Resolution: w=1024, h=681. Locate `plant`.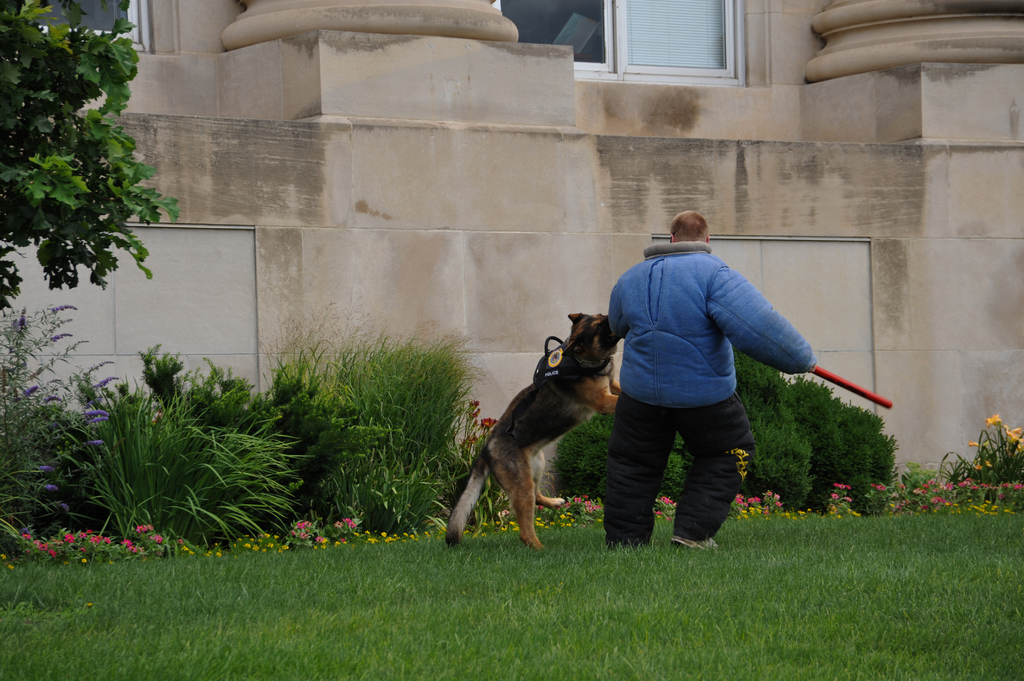
x1=5, y1=301, x2=124, y2=540.
